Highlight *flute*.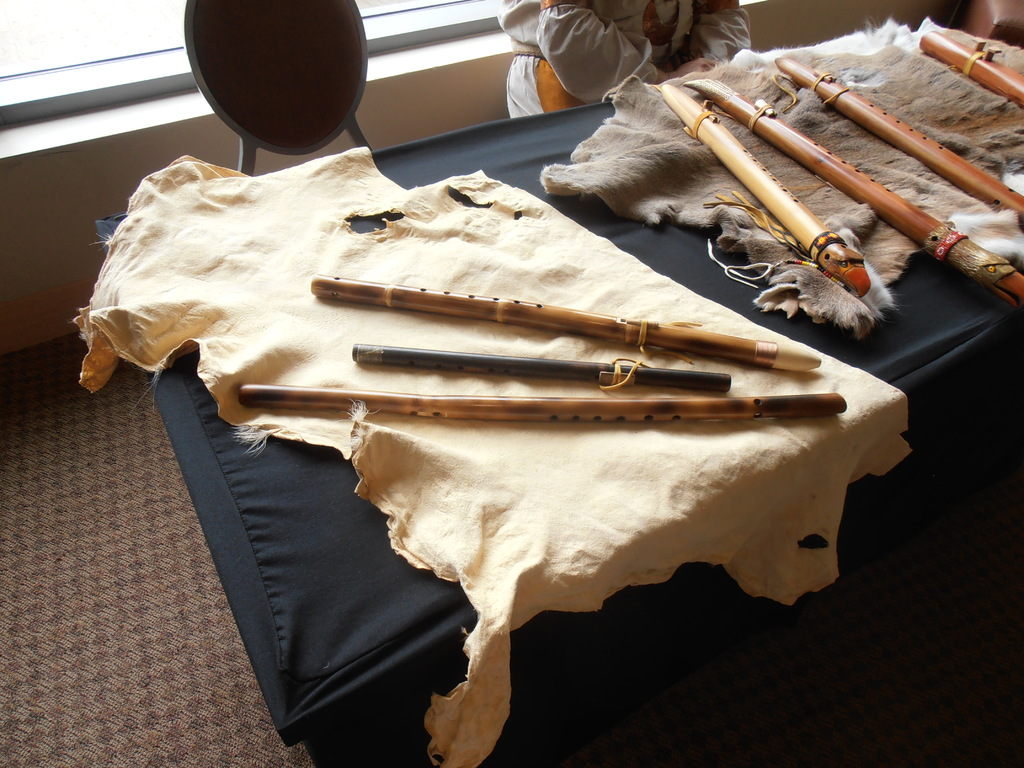
Highlighted region: x1=918 y1=29 x2=1022 y2=103.
